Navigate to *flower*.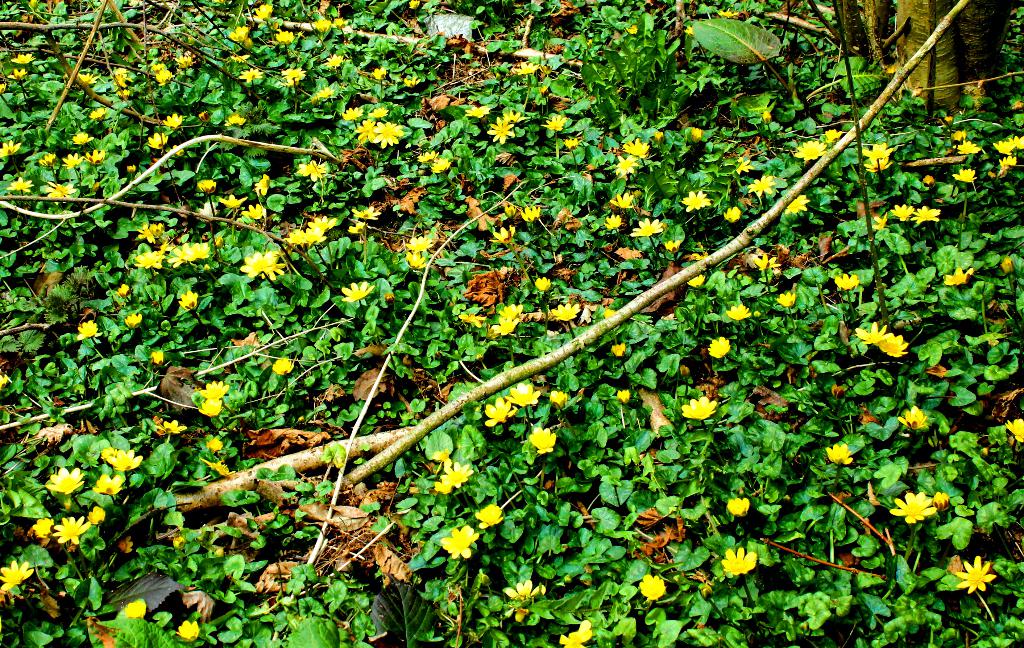
Navigation target: 125/313/145/329.
